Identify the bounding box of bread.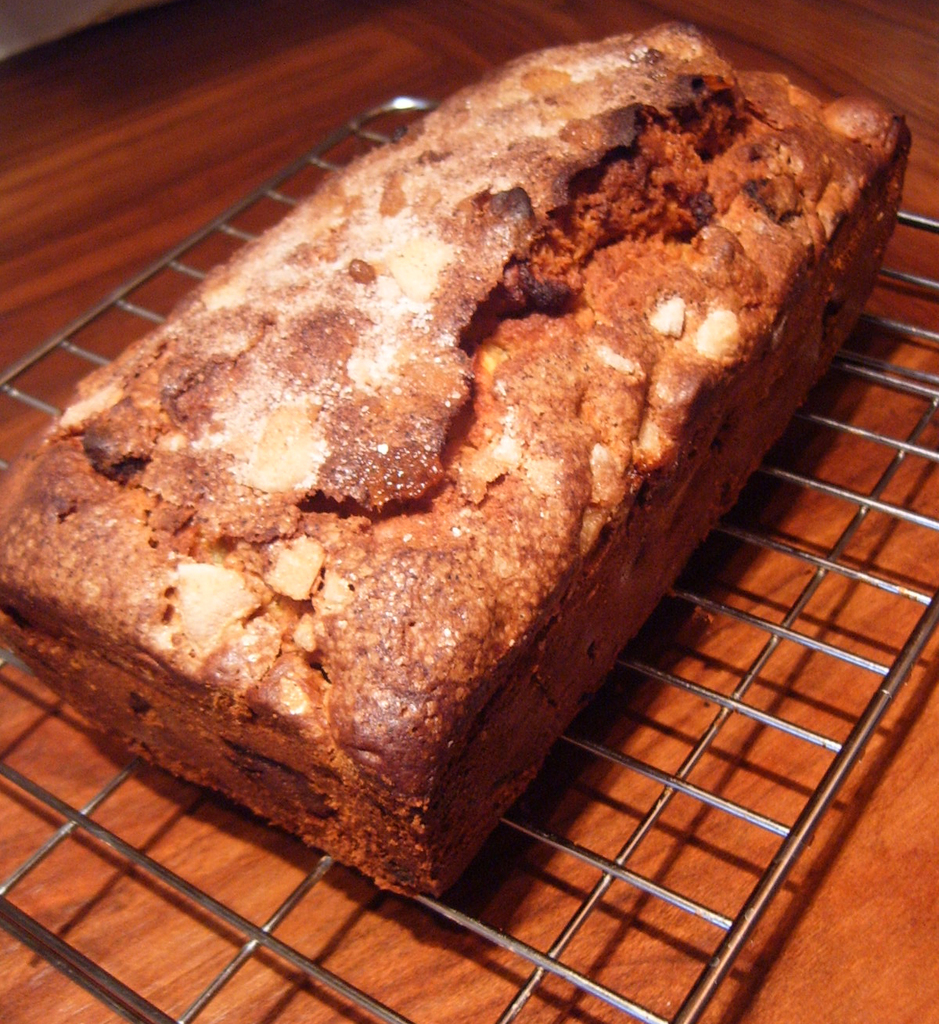
[50, 108, 930, 773].
